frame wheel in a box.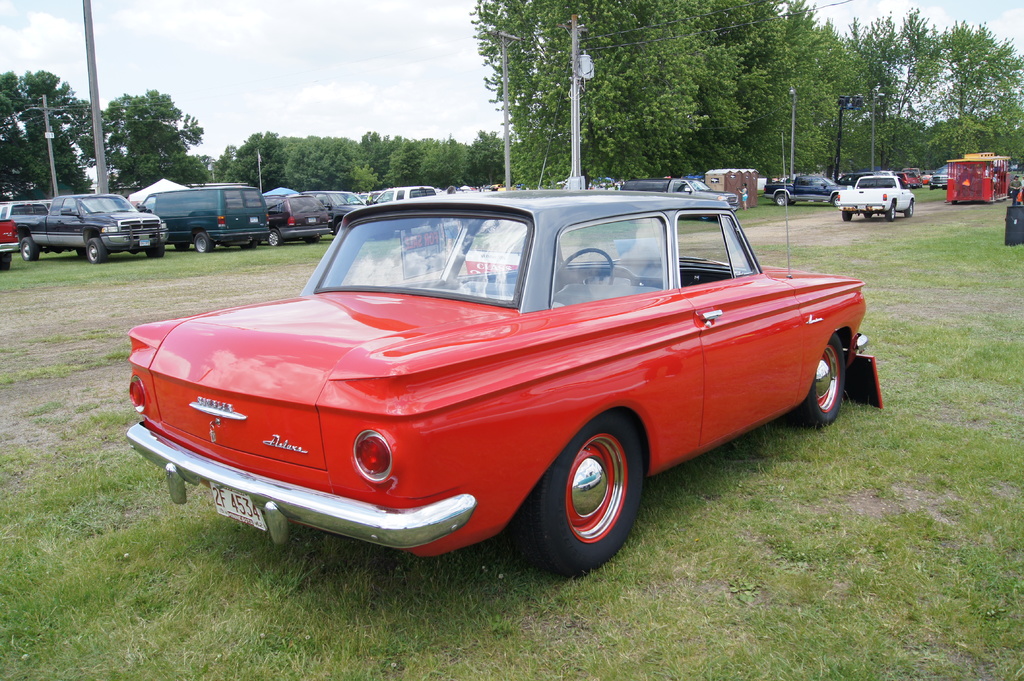
x1=829, y1=192, x2=840, y2=205.
